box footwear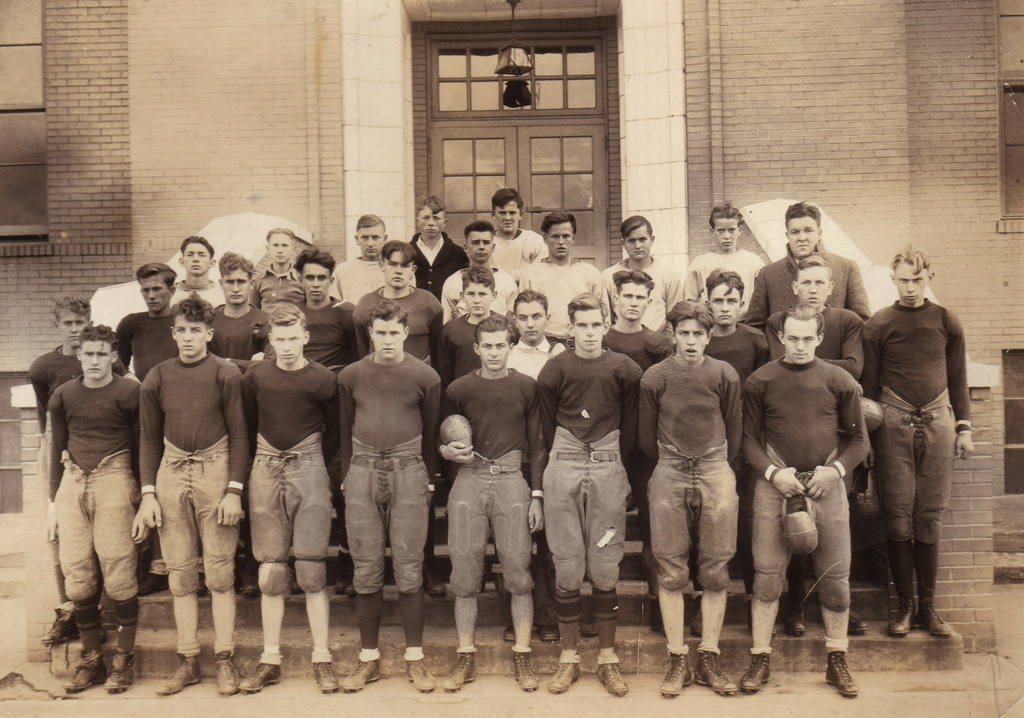
{"left": 691, "top": 648, "right": 736, "bottom": 694}
